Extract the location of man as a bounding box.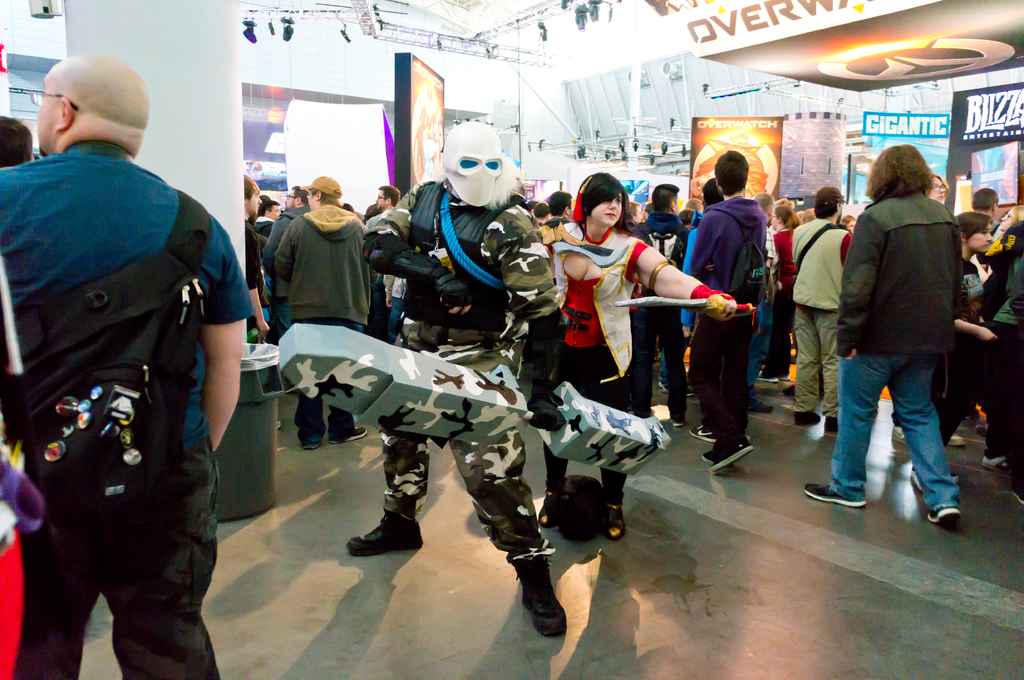
<bbox>380, 271, 405, 342</bbox>.
